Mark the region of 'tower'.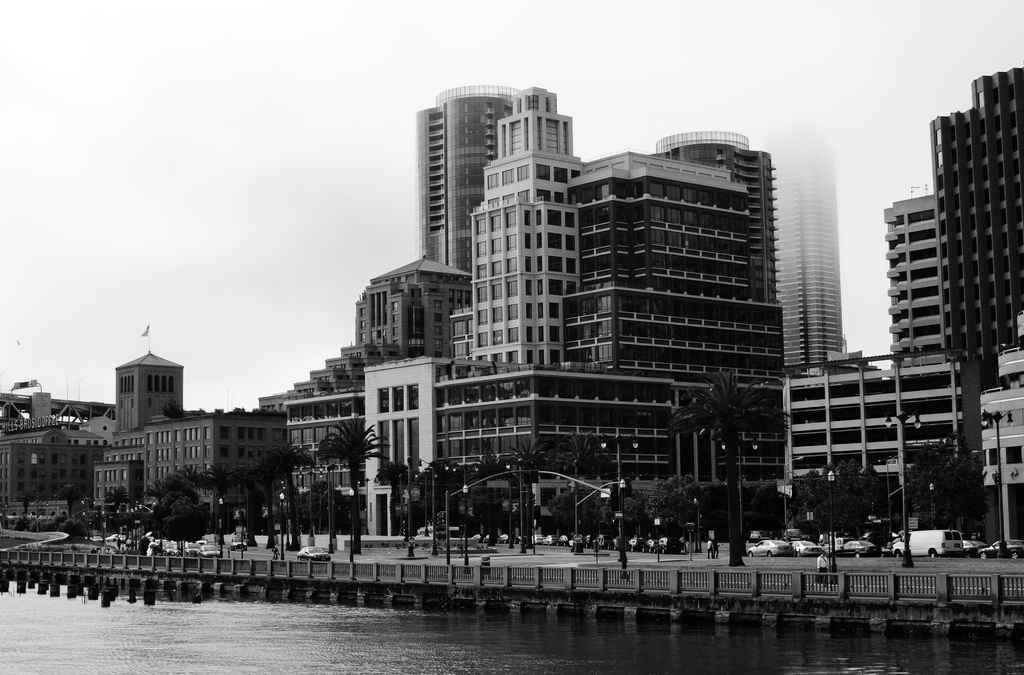
Region: bbox=(766, 121, 850, 368).
